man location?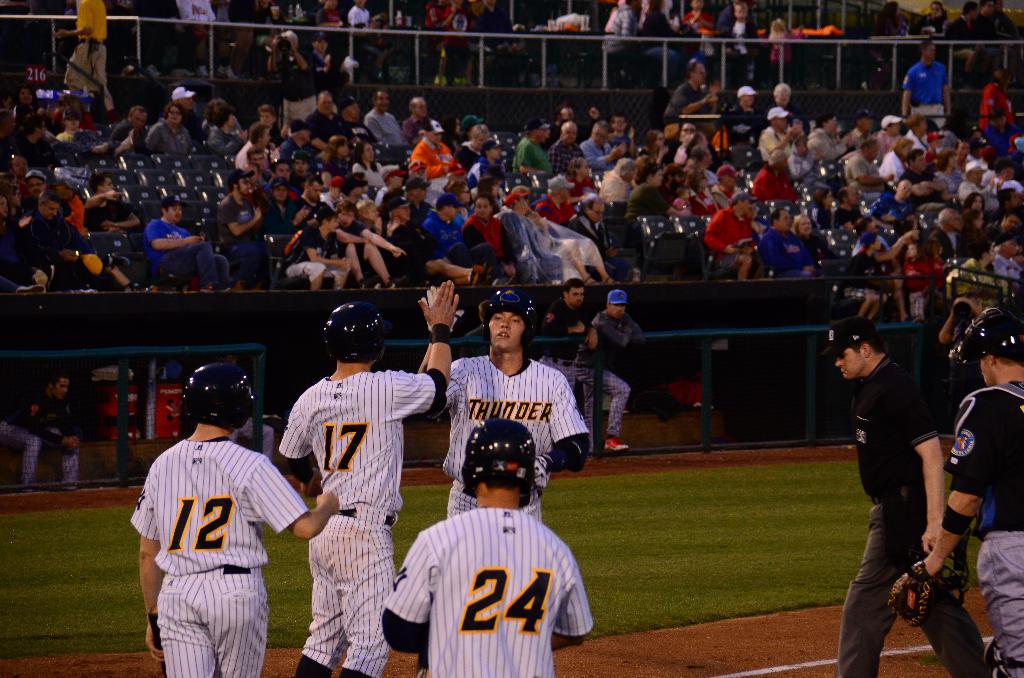
x1=105, y1=104, x2=151, y2=163
